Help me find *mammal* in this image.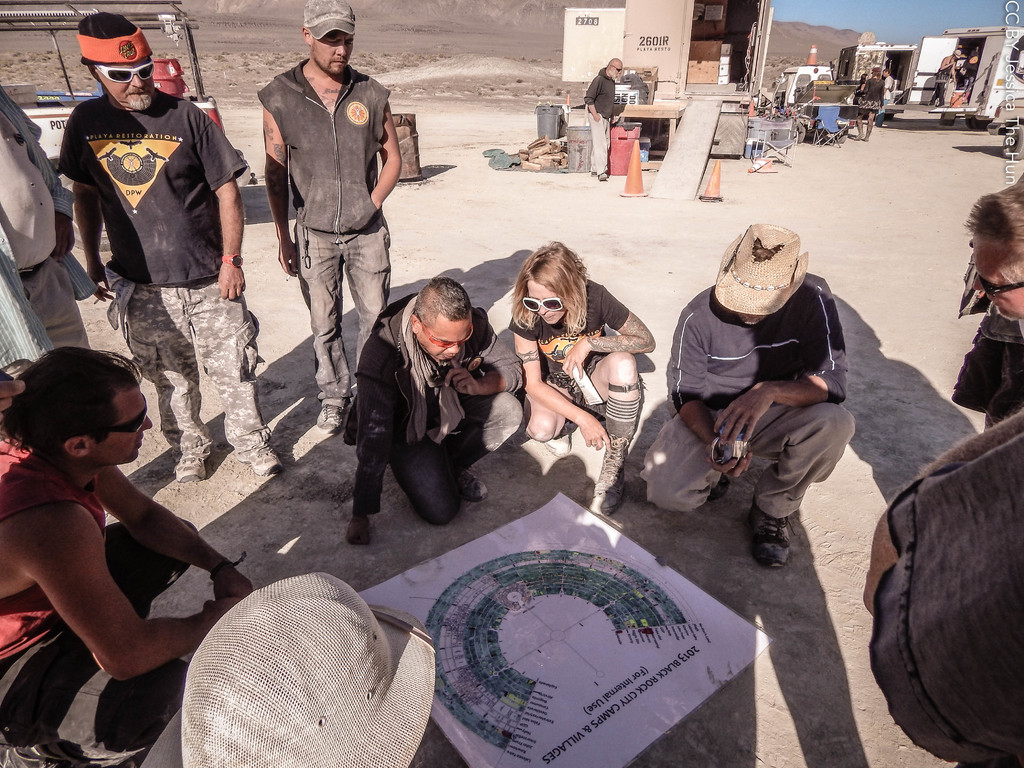
Found it: select_region(326, 259, 496, 527).
